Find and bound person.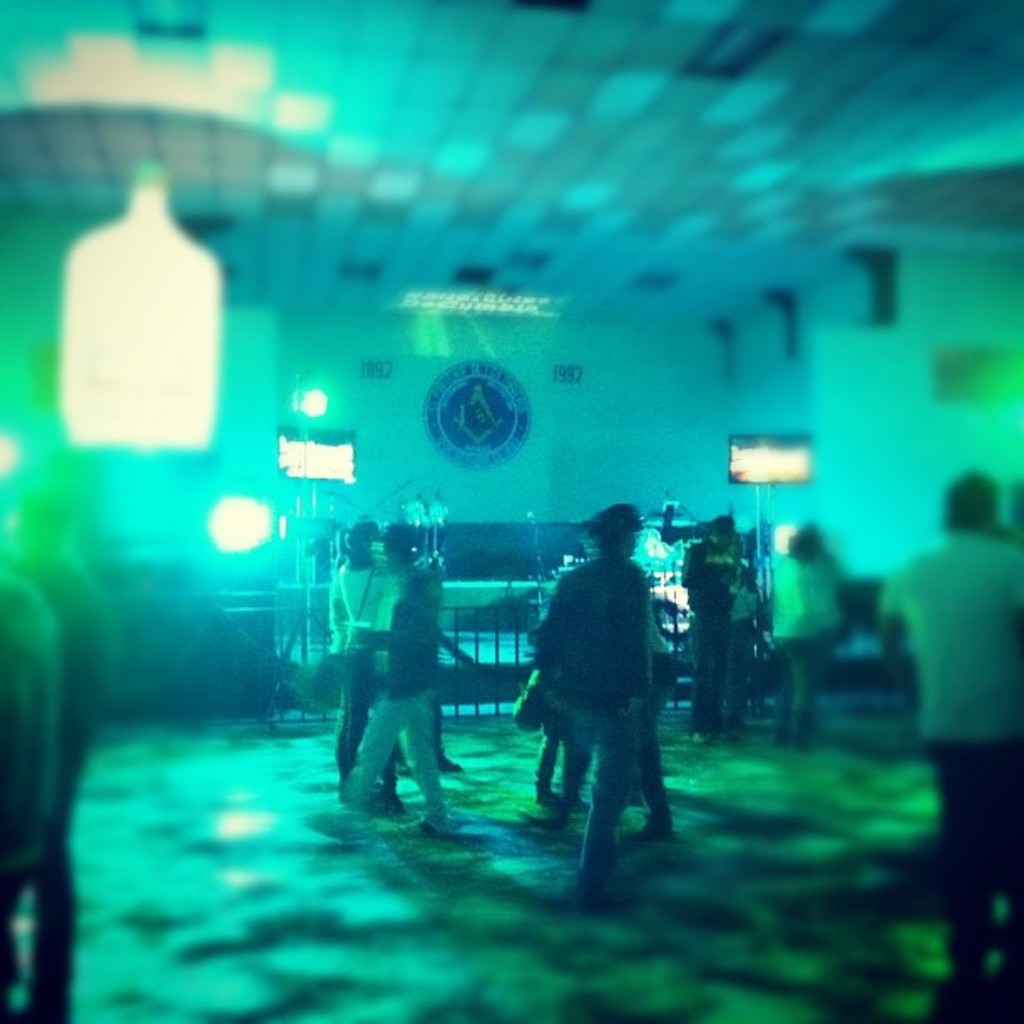
Bound: [left=8, top=450, right=112, bottom=1022].
